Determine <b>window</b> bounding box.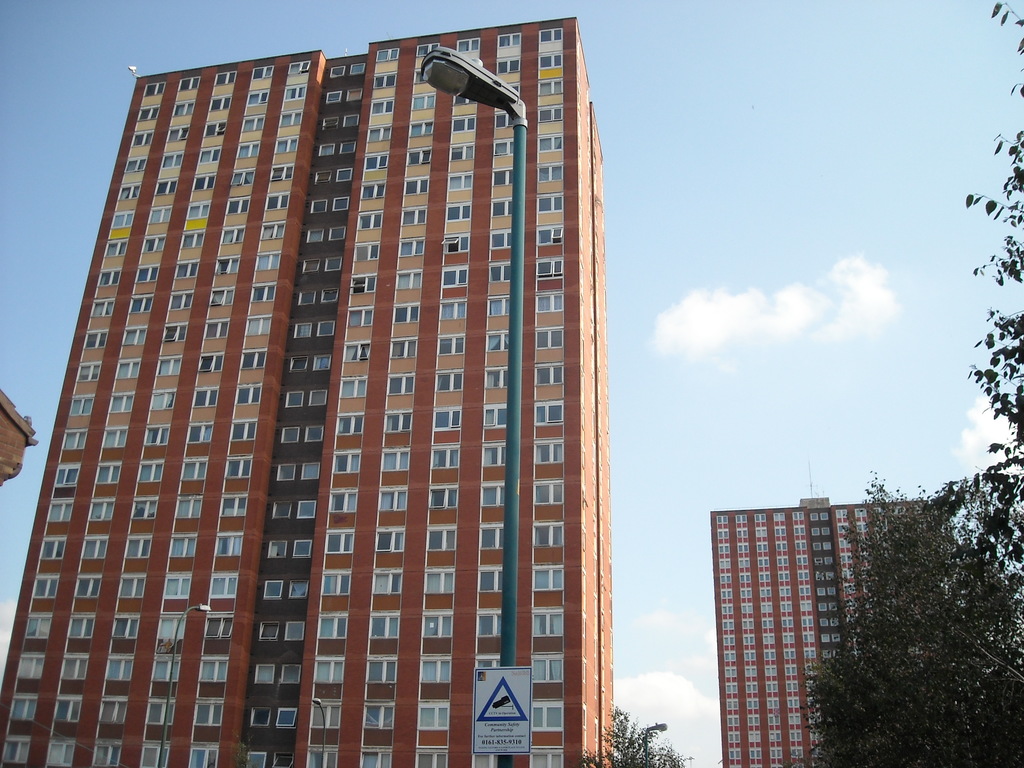
Determined: Rect(314, 353, 333, 372).
